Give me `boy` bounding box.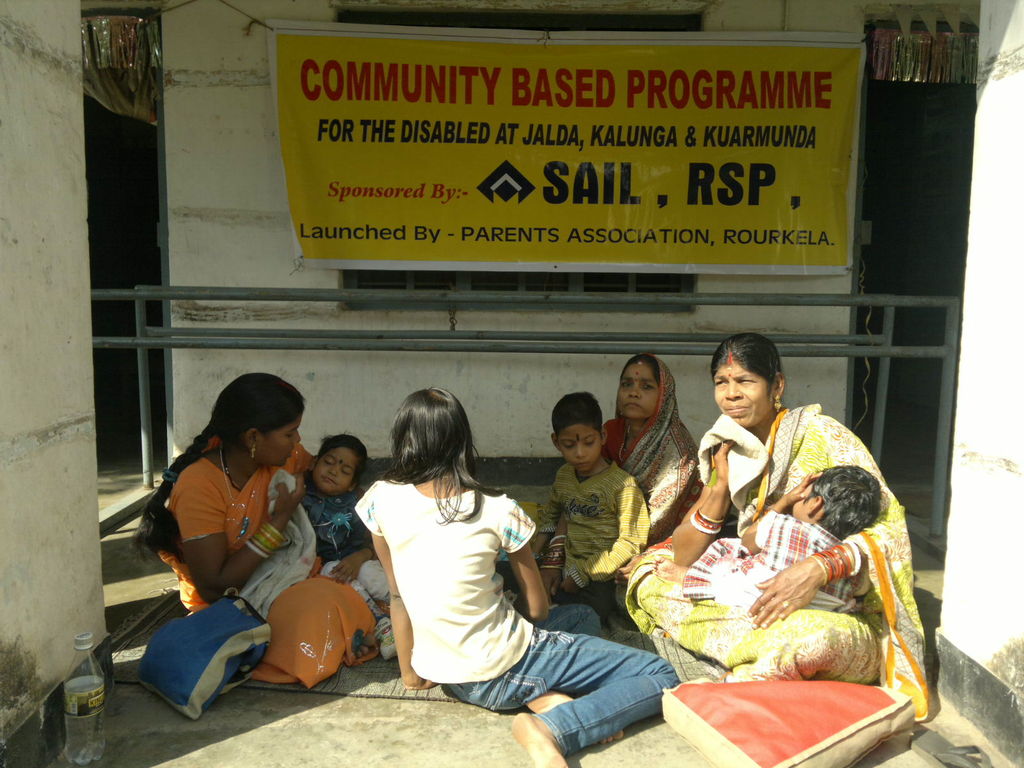
[534,402,659,628].
